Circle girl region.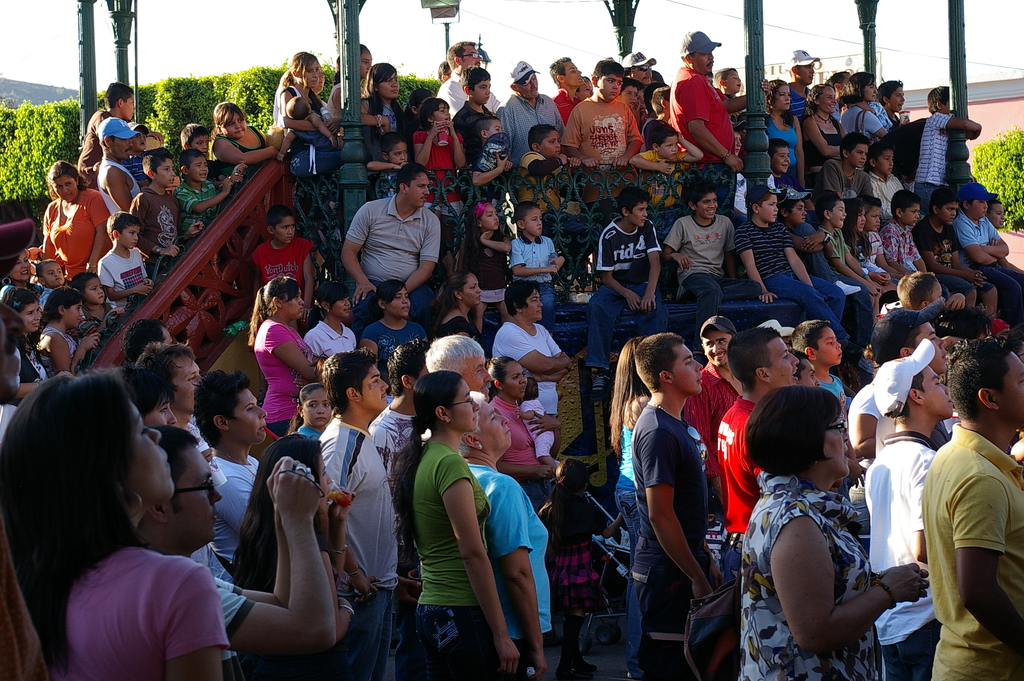
Region: 360,63,405,133.
